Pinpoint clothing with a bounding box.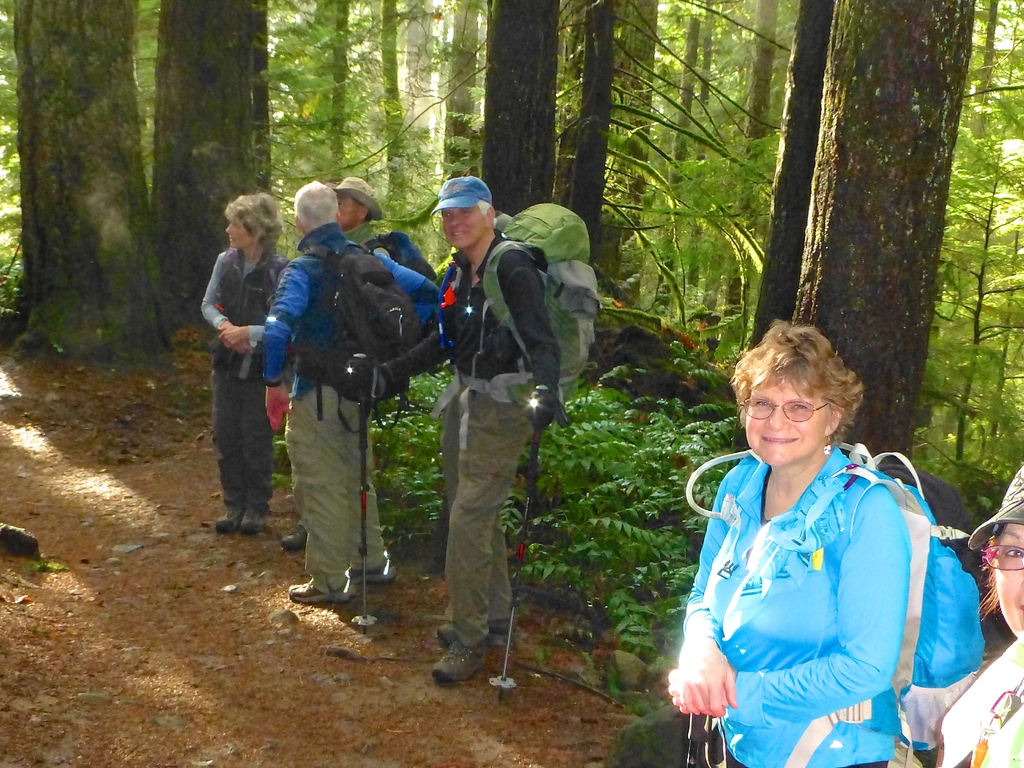
locate(263, 241, 432, 591).
